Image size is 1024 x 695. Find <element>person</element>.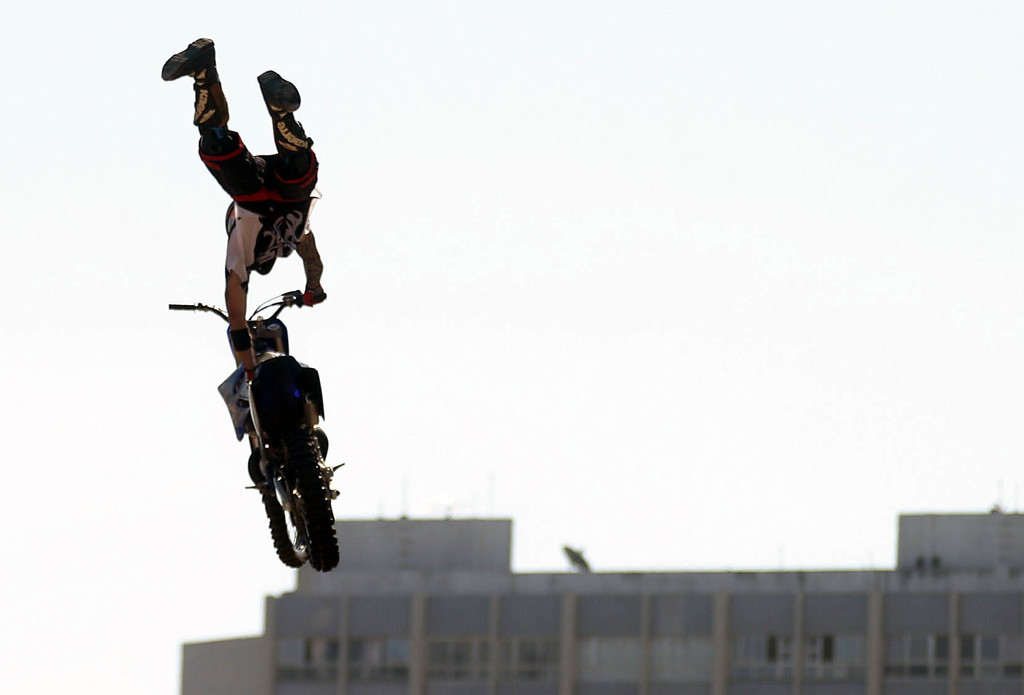
pyautogui.locateOnScreen(152, 36, 321, 379).
